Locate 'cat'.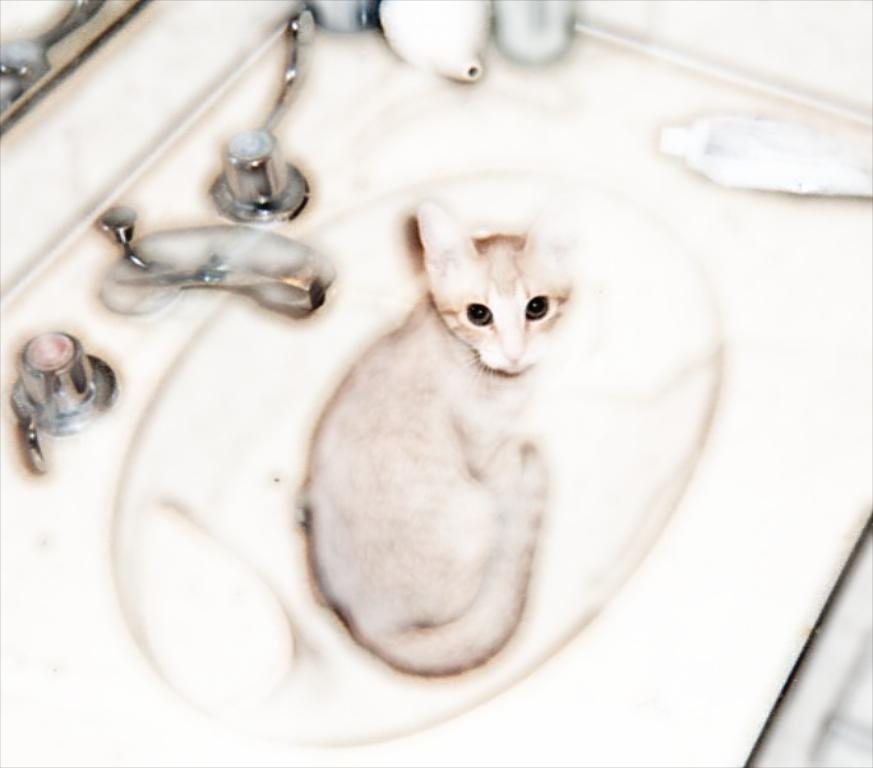
Bounding box: 309, 200, 571, 674.
